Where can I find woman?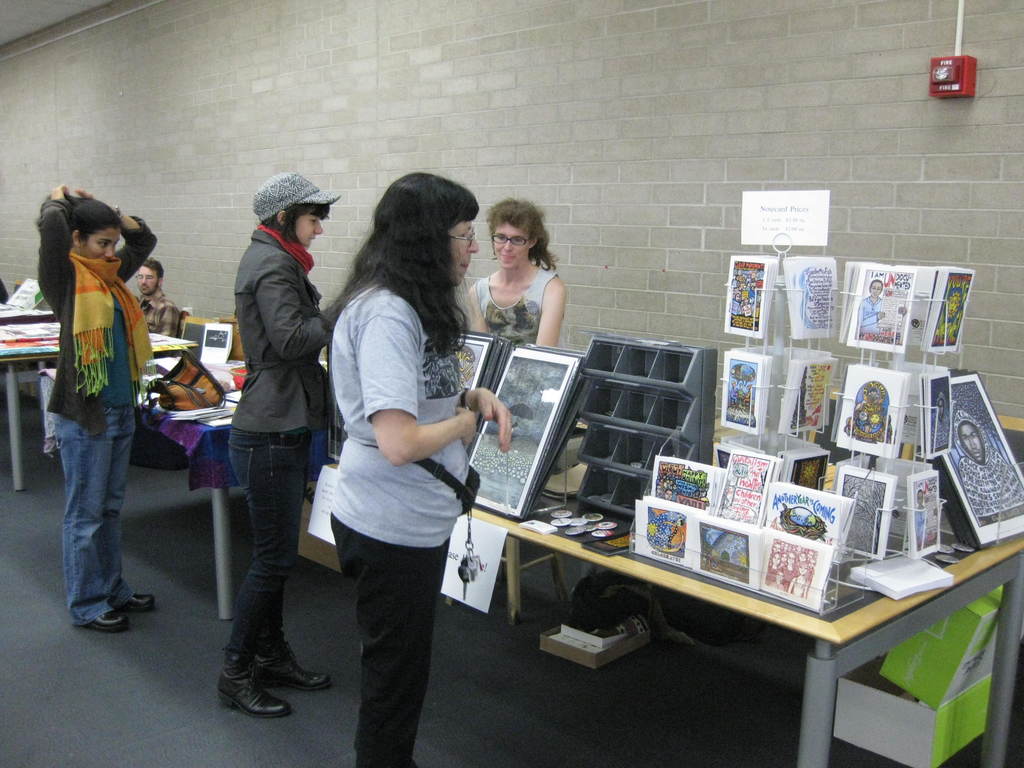
You can find it at x1=306, y1=188, x2=504, y2=749.
